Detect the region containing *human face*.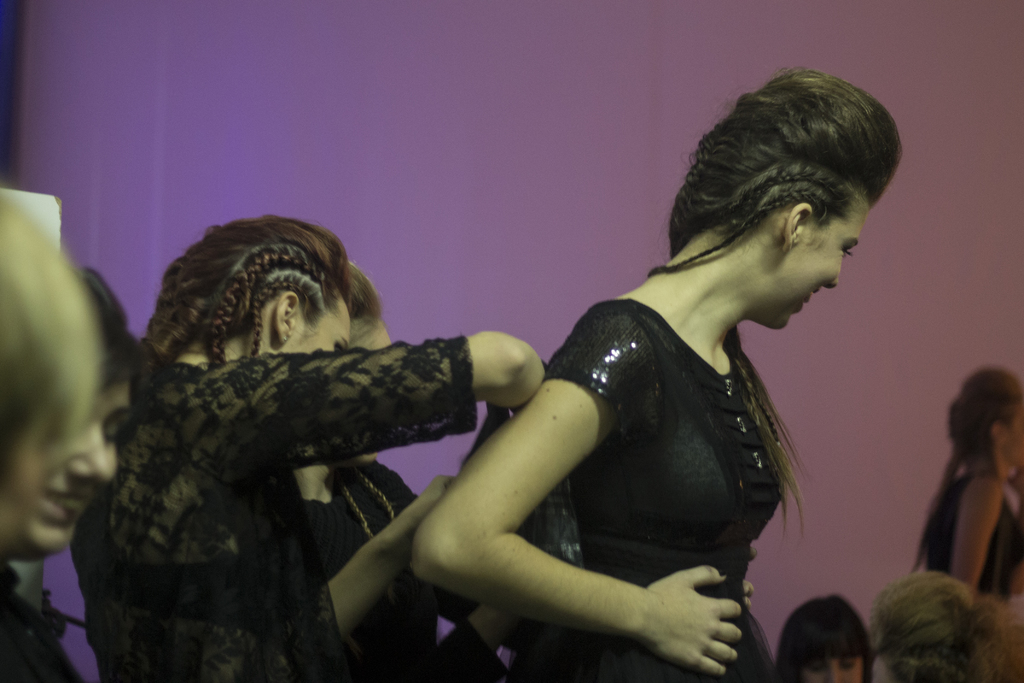
776,186,870,332.
